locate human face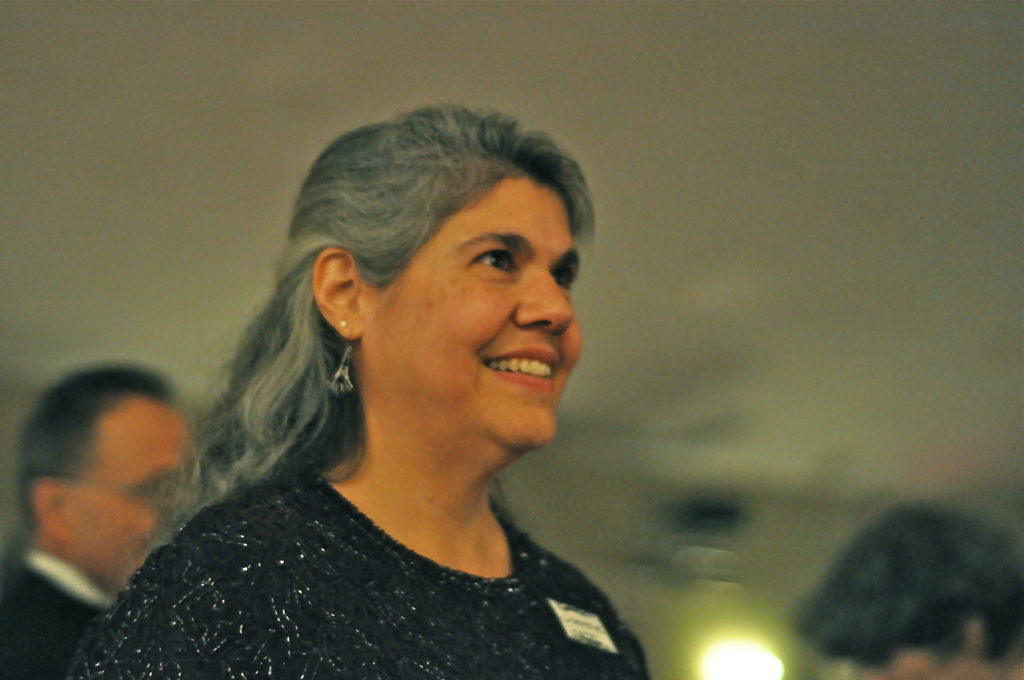
(362,175,589,469)
